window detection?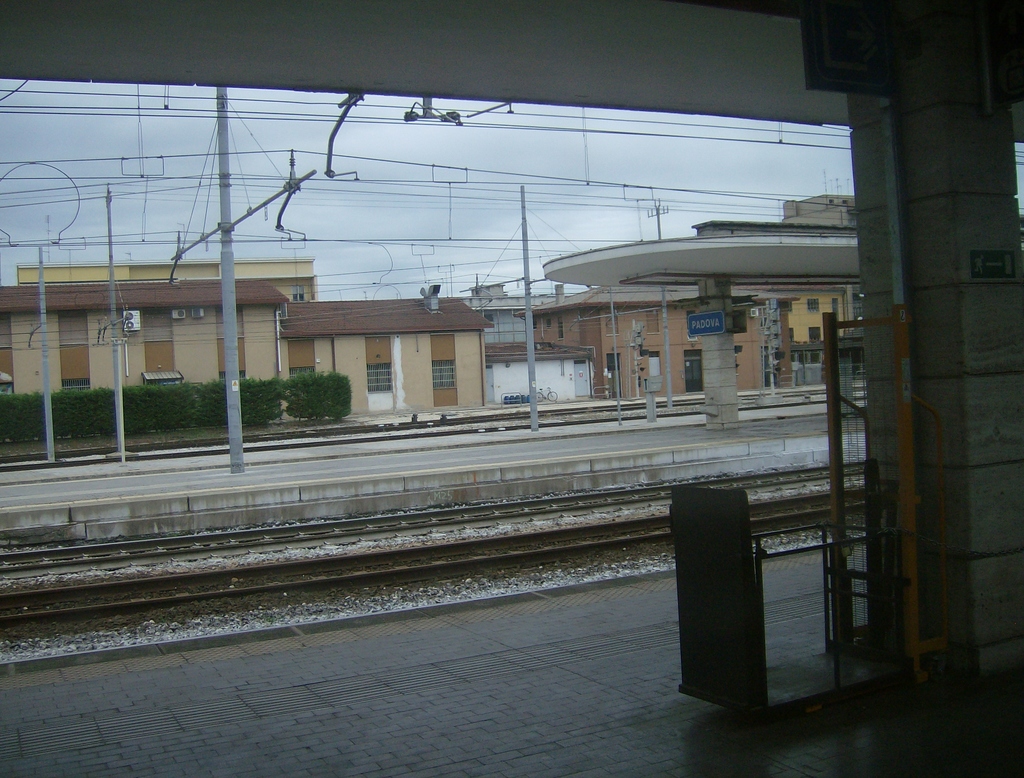
{"left": 438, "top": 356, "right": 455, "bottom": 388}
